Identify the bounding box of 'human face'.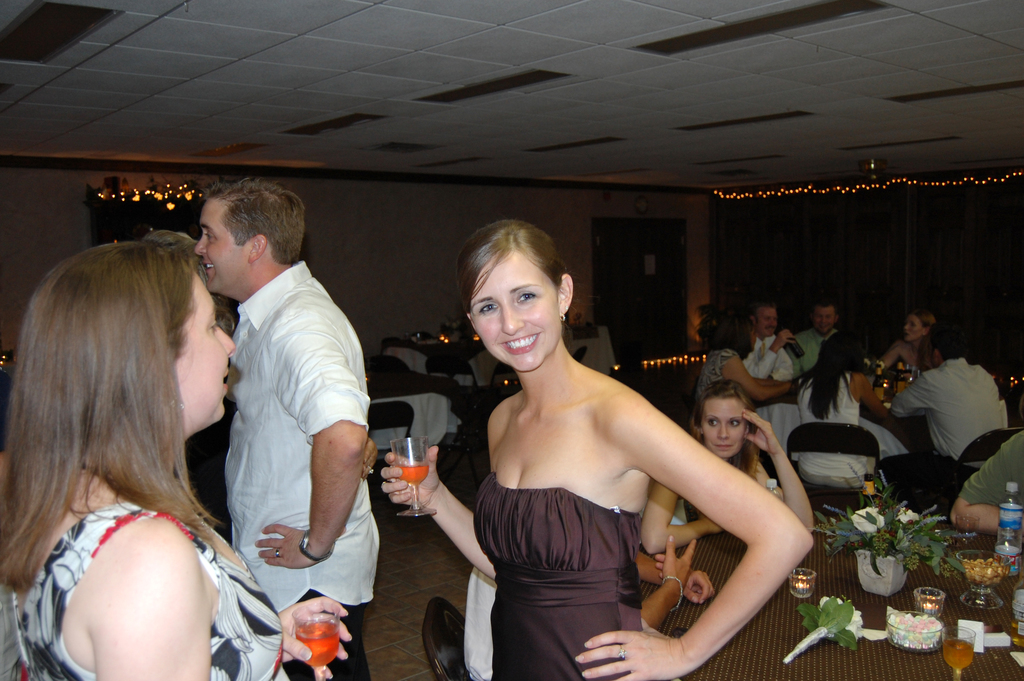
box=[756, 304, 778, 334].
